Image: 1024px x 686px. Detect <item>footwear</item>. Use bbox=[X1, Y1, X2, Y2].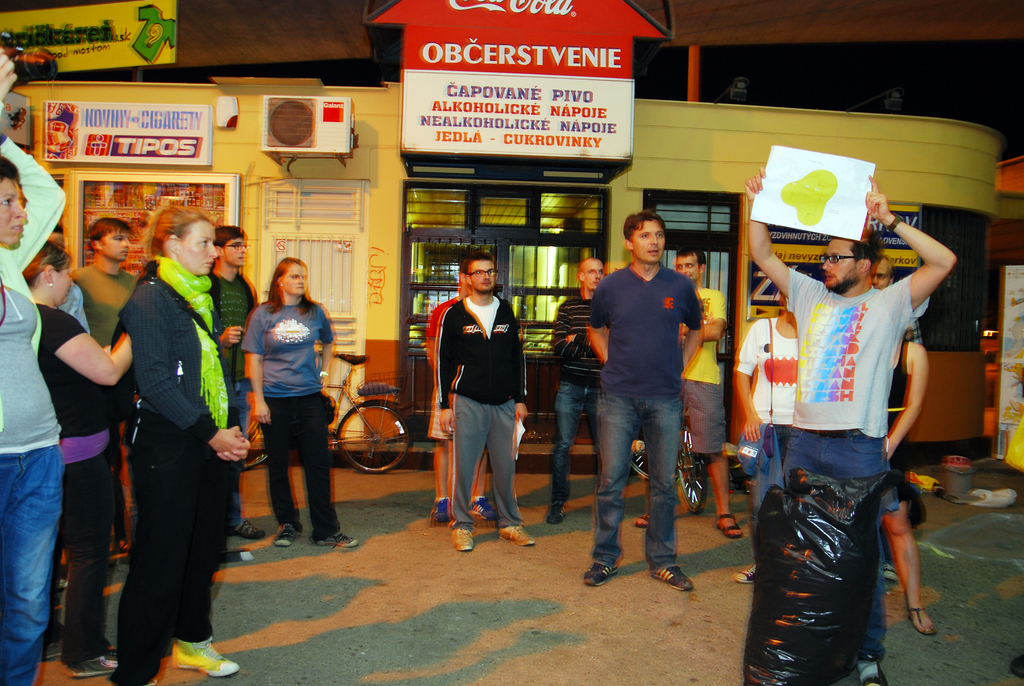
bbox=[737, 560, 762, 585].
